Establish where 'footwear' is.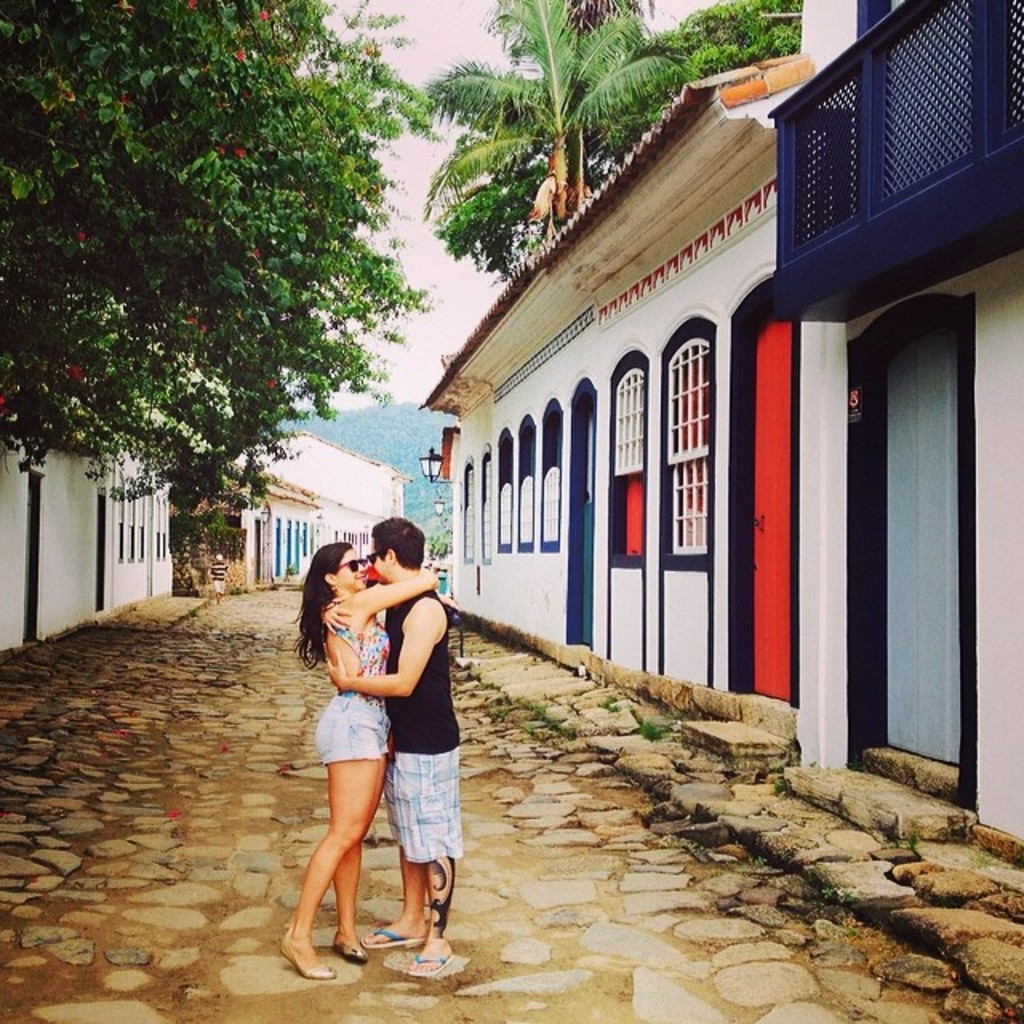
Established at <region>331, 936, 366, 958</region>.
